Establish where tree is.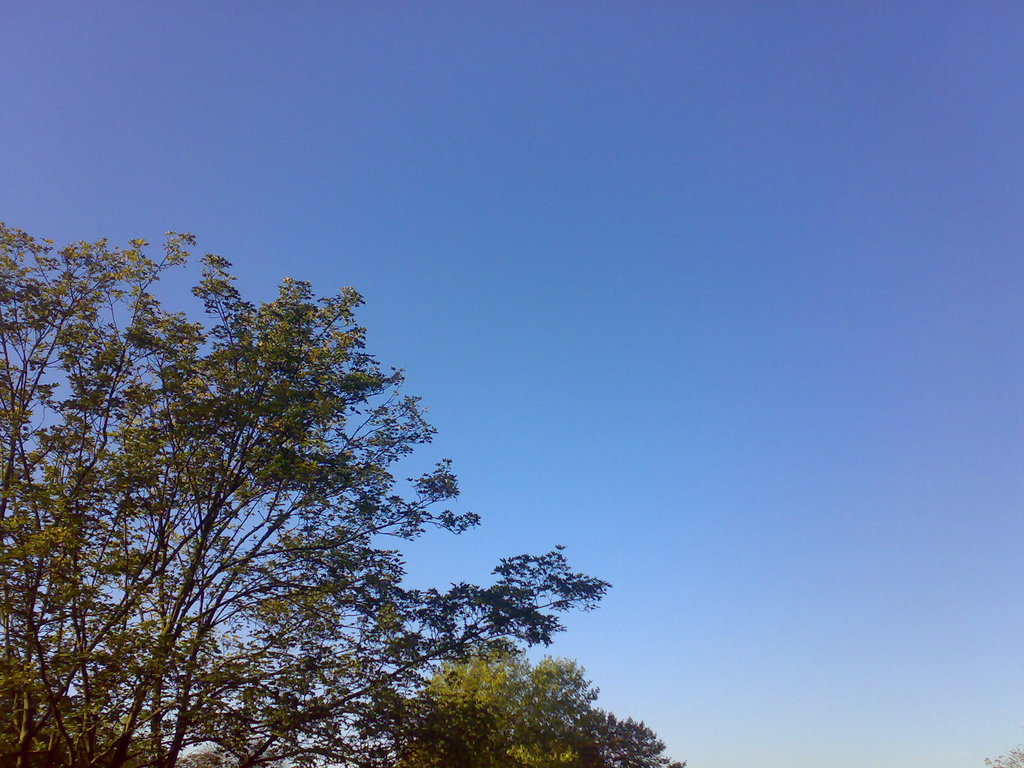
Established at bbox=[987, 745, 1023, 767].
